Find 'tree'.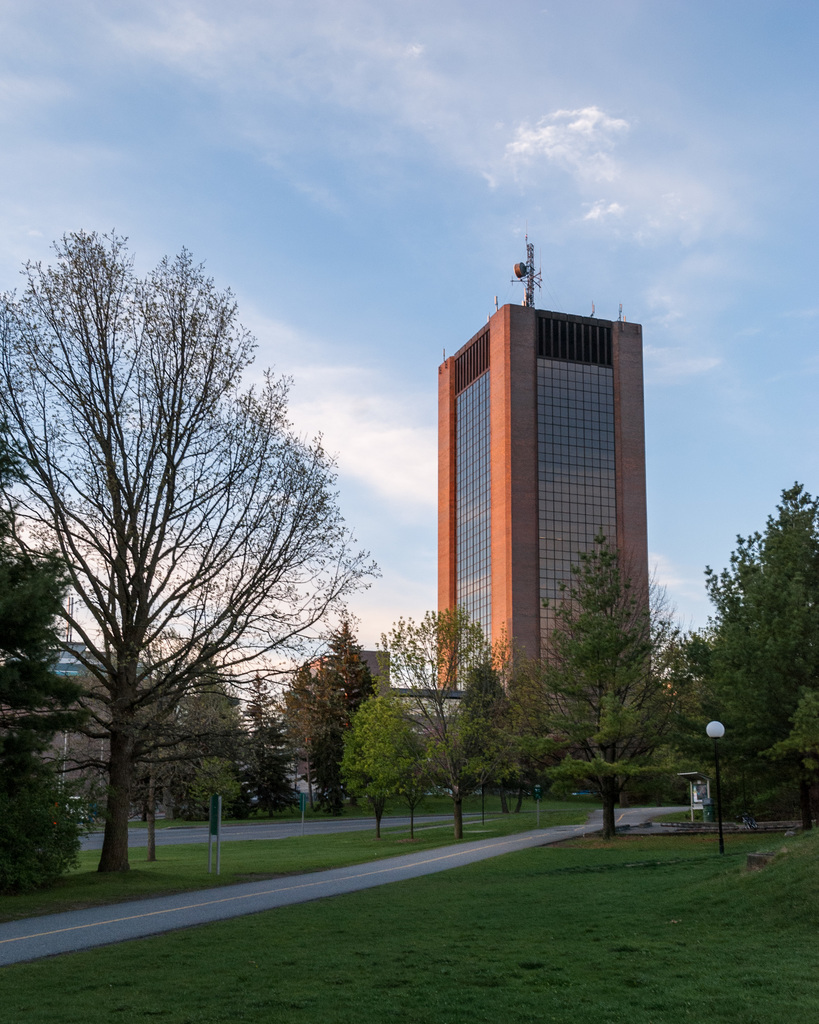
box(190, 693, 241, 809).
